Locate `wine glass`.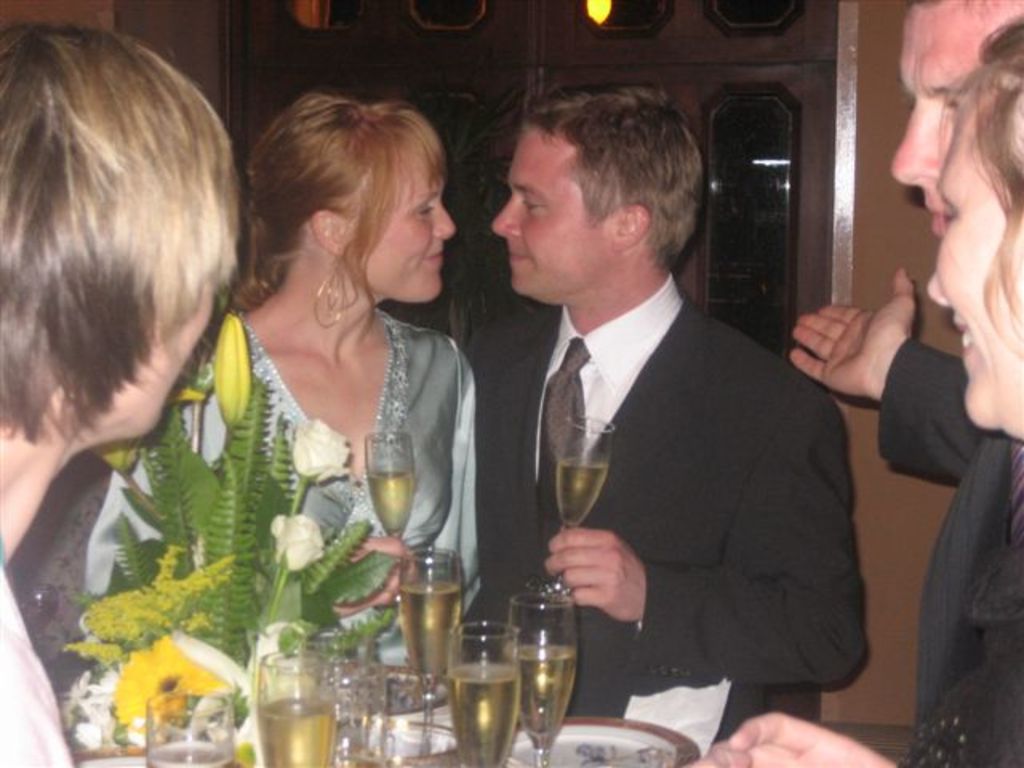
Bounding box: bbox=(450, 621, 518, 766).
